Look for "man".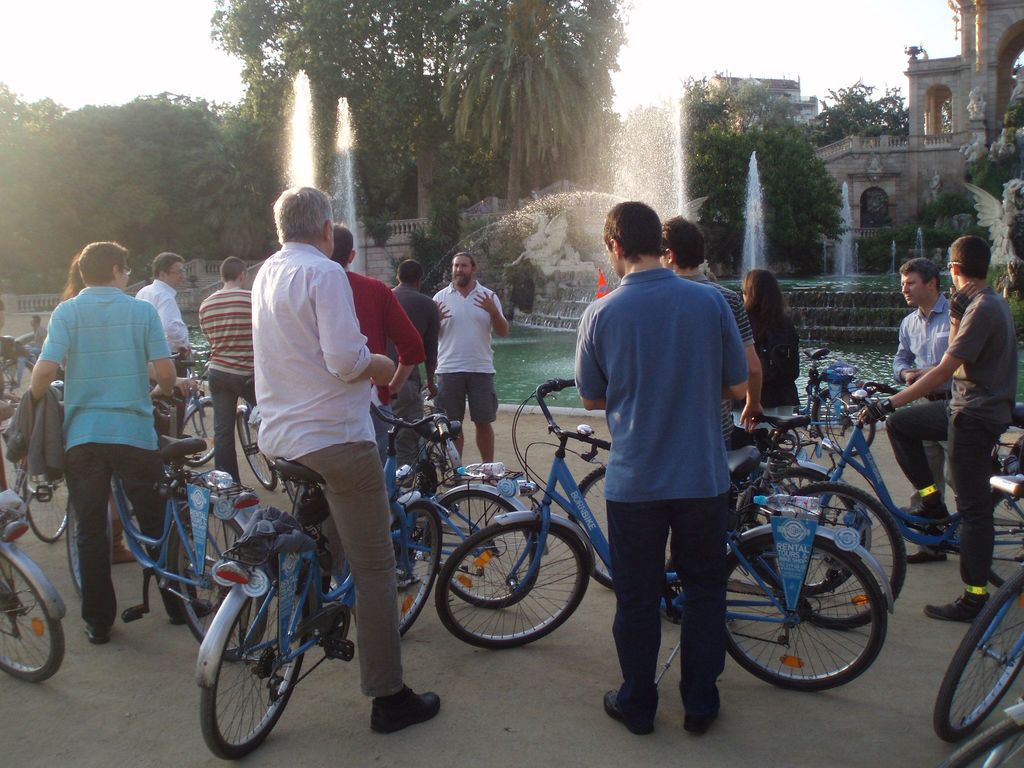
Found: (890, 245, 1009, 627).
